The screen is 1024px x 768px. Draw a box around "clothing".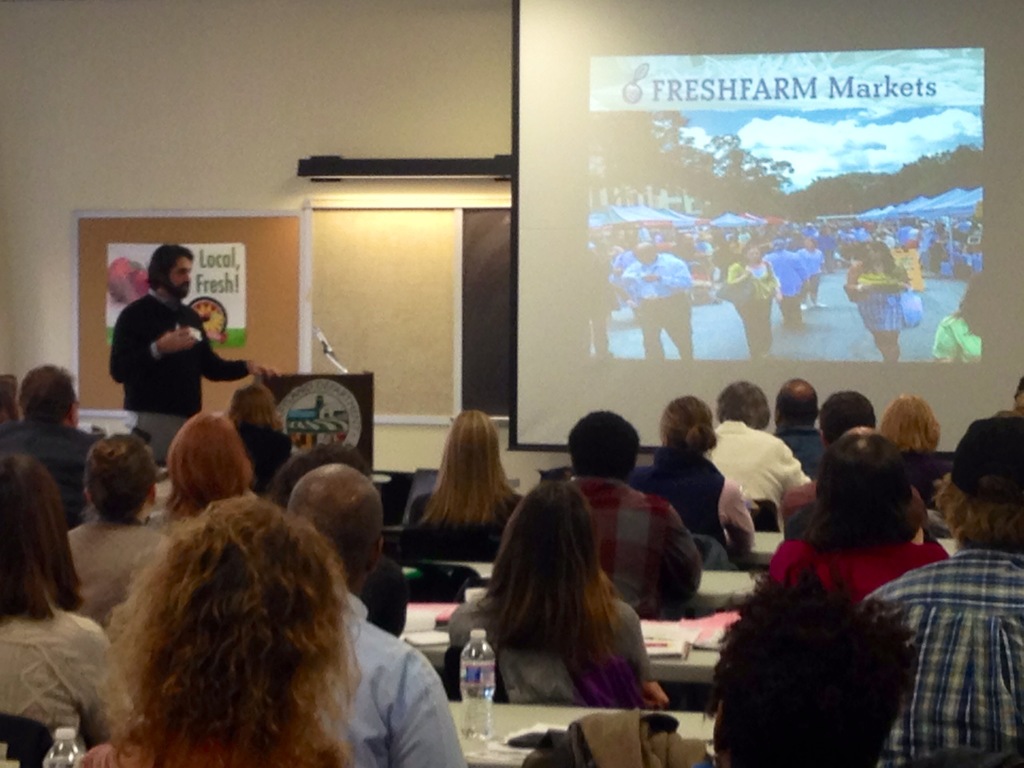
(left=690, top=404, right=806, bottom=516).
